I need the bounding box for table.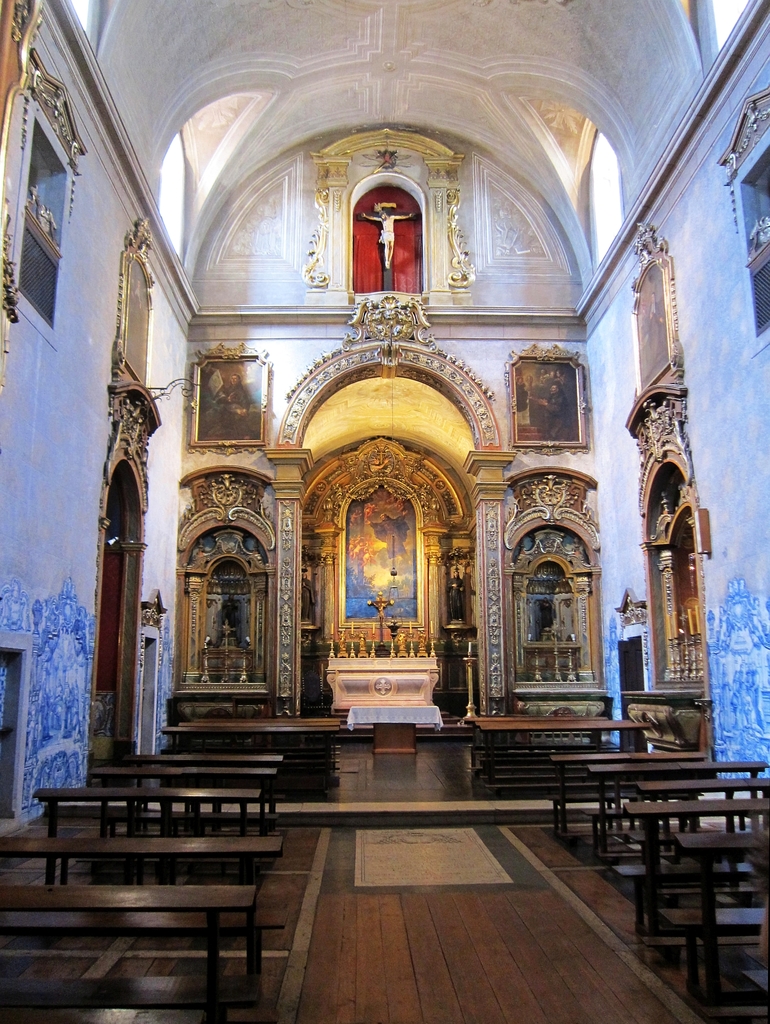
Here it is: <box>122,750,290,829</box>.
